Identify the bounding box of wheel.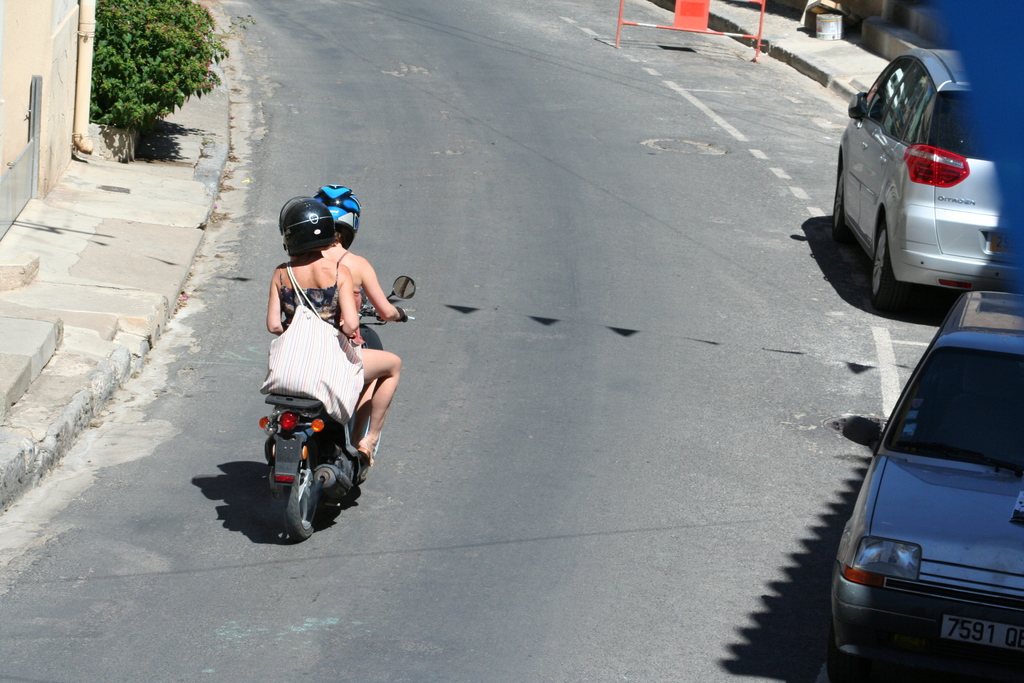
bbox=[826, 627, 881, 682].
